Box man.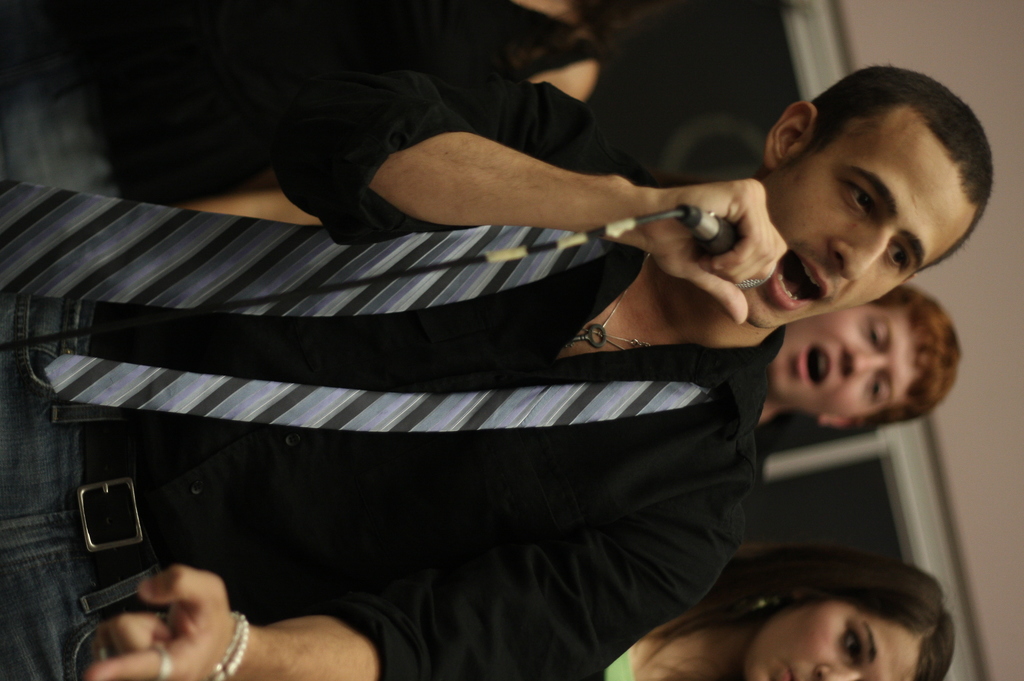
(134,57,976,673).
